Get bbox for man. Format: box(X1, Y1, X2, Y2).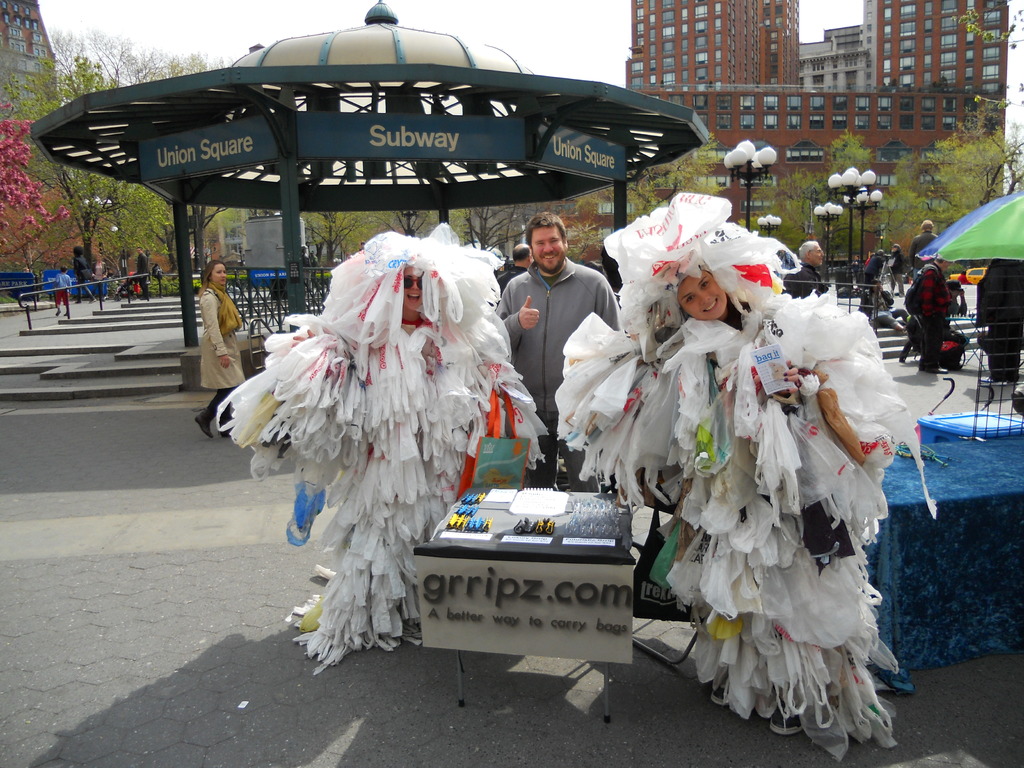
box(781, 241, 826, 299).
